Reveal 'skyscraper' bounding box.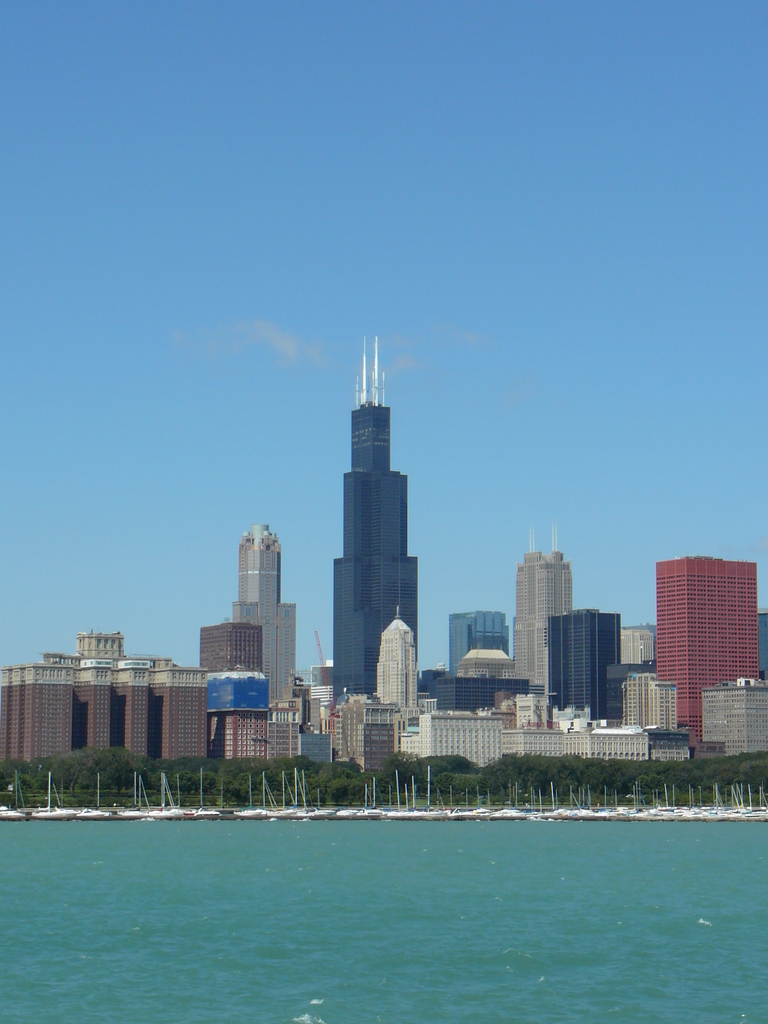
Revealed: <box>200,624,262,664</box>.
